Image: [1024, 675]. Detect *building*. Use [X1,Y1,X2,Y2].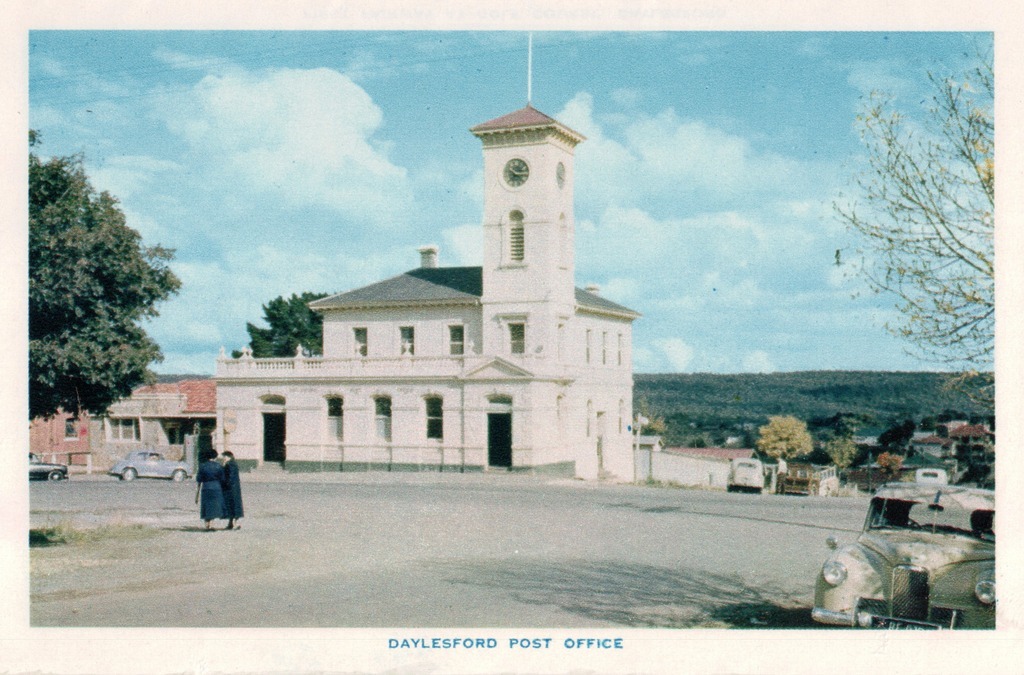
[207,100,640,482].
